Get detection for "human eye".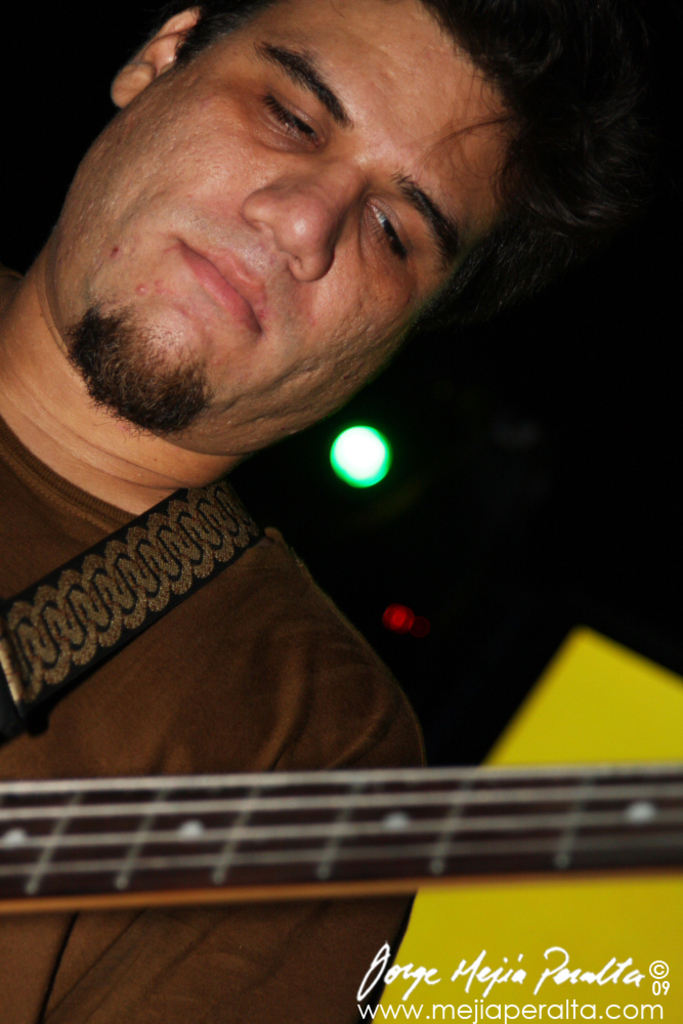
Detection: detection(242, 67, 330, 135).
